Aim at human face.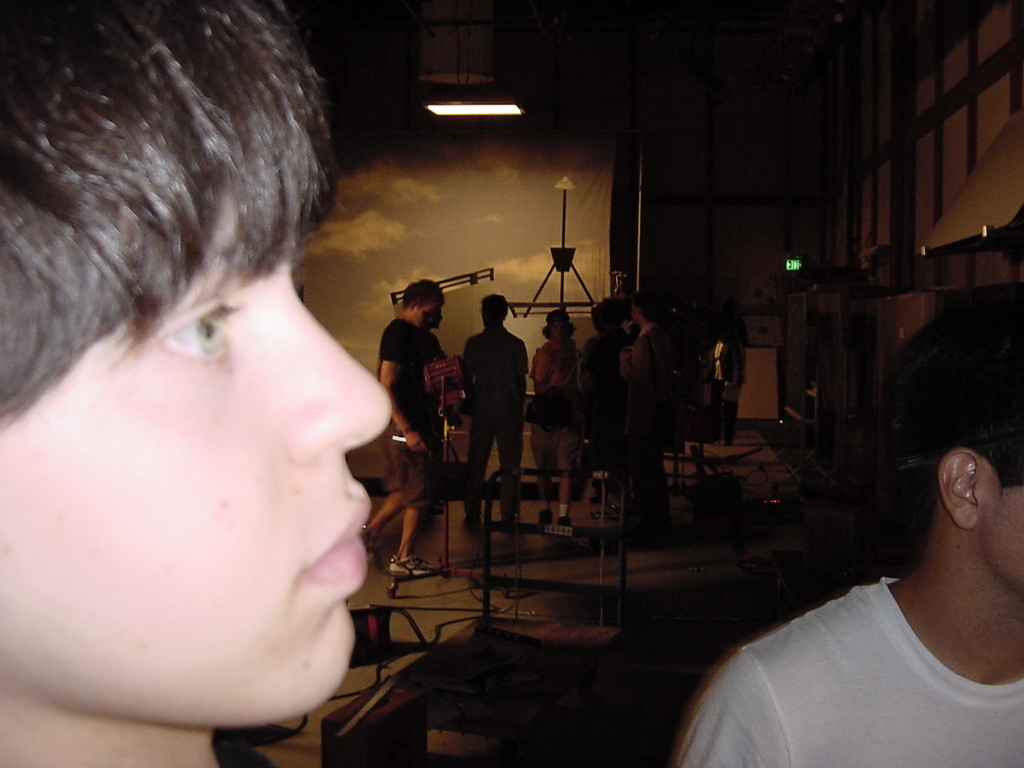
Aimed at region(417, 301, 440, 328).
